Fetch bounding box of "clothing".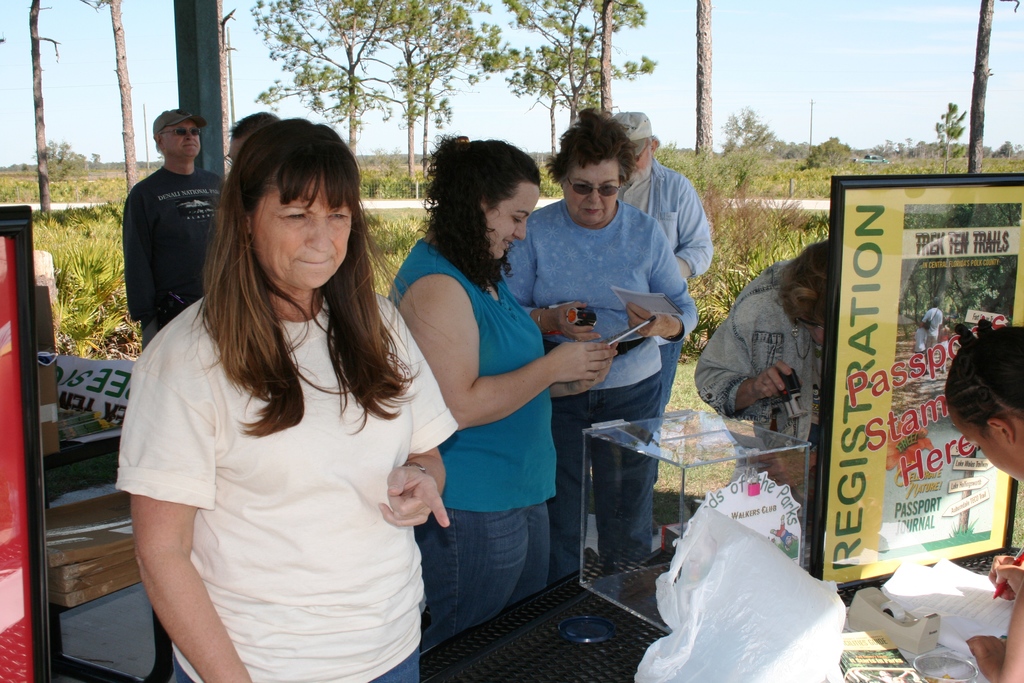
Bbox: Rect(496, 198, 698, 556).
